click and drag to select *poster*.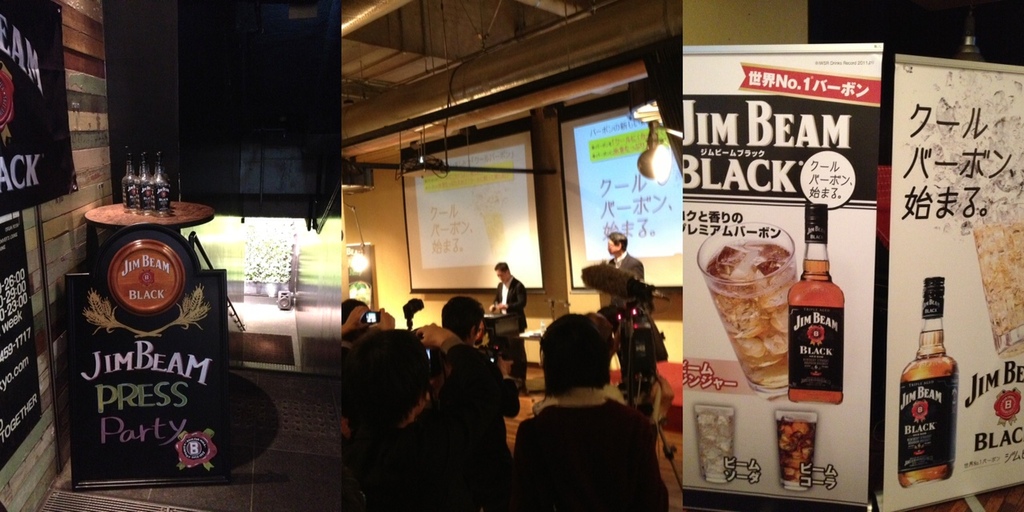
Selection: (x1=684, y1=51, x2=883, y2=498).
